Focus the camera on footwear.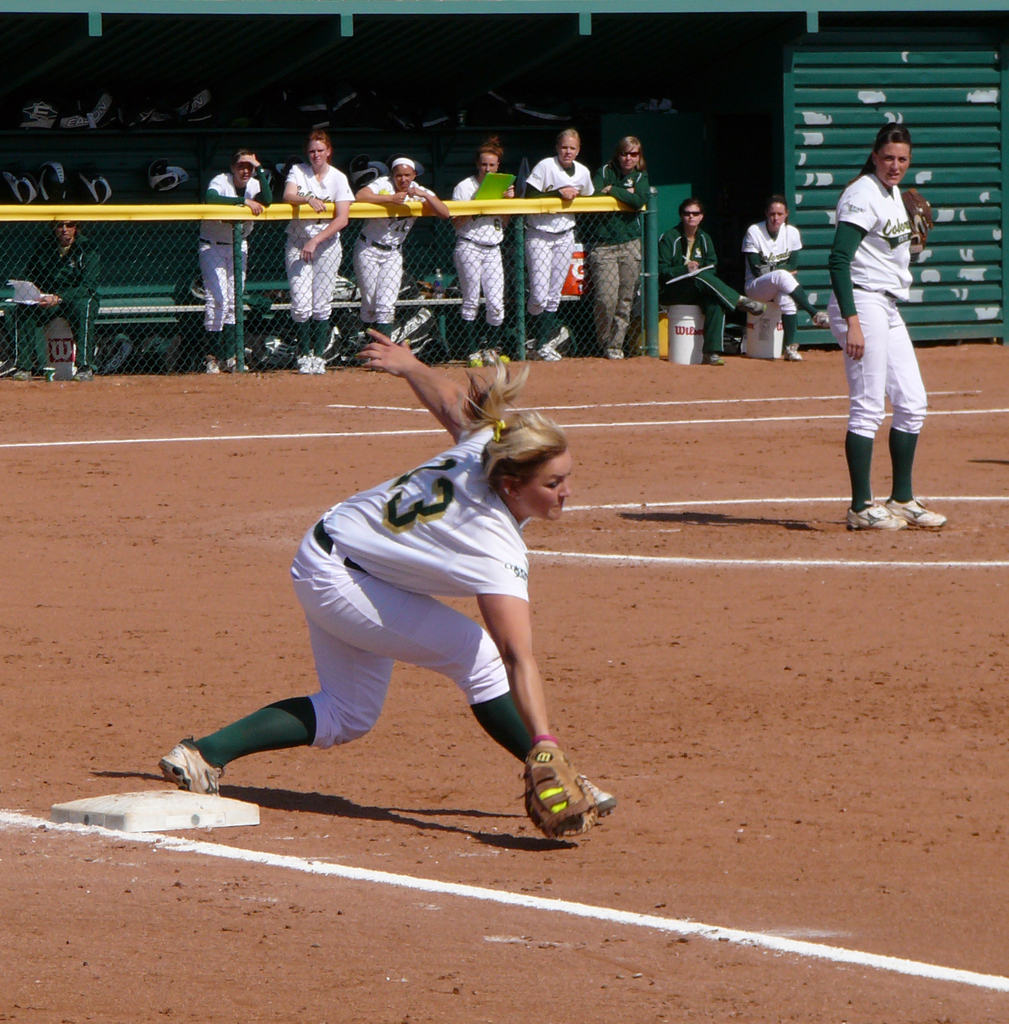
Focus region: region(203, 357, 220, 373).
